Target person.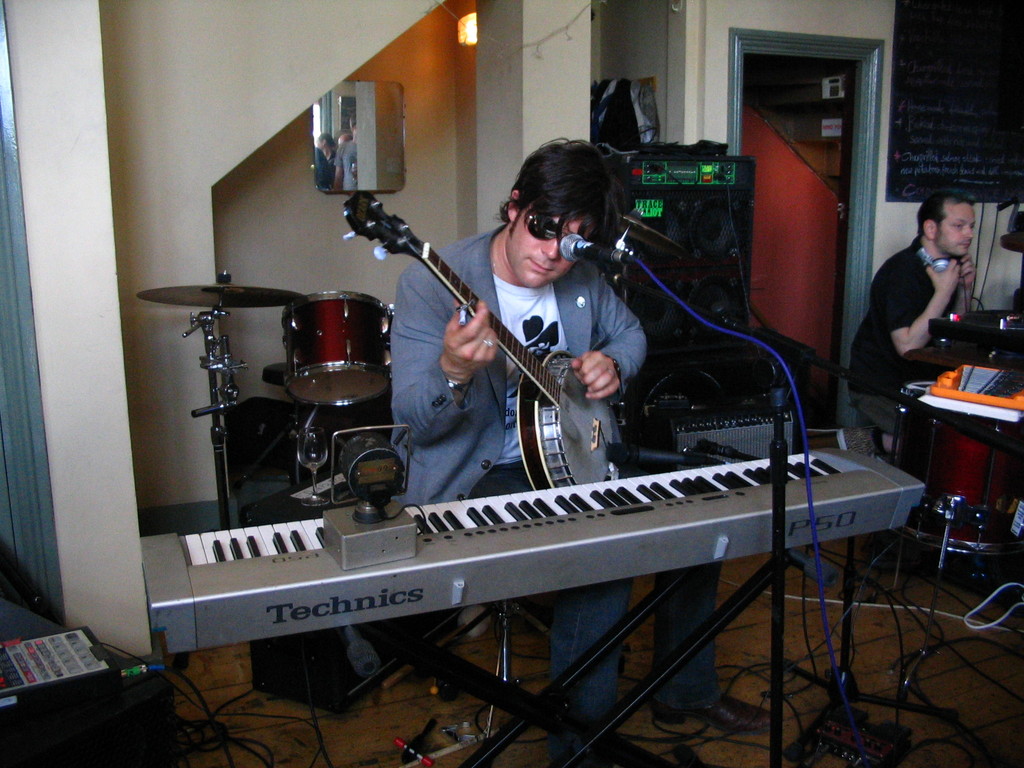
Target region: 872 182 985 417.
